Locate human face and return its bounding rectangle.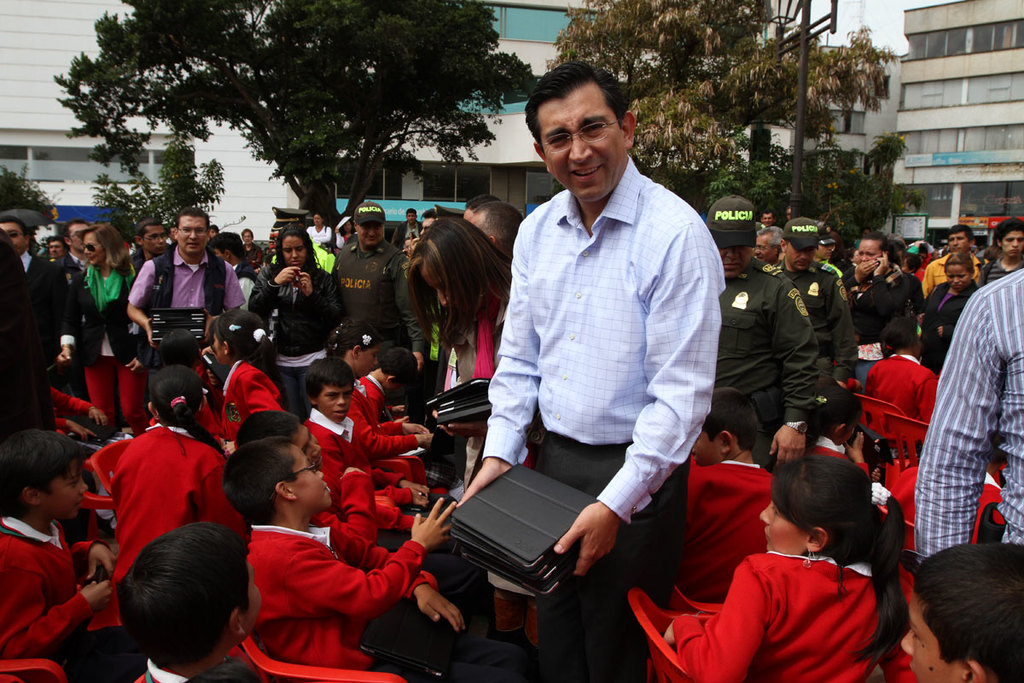
<box>951,234,966,253</box>.
